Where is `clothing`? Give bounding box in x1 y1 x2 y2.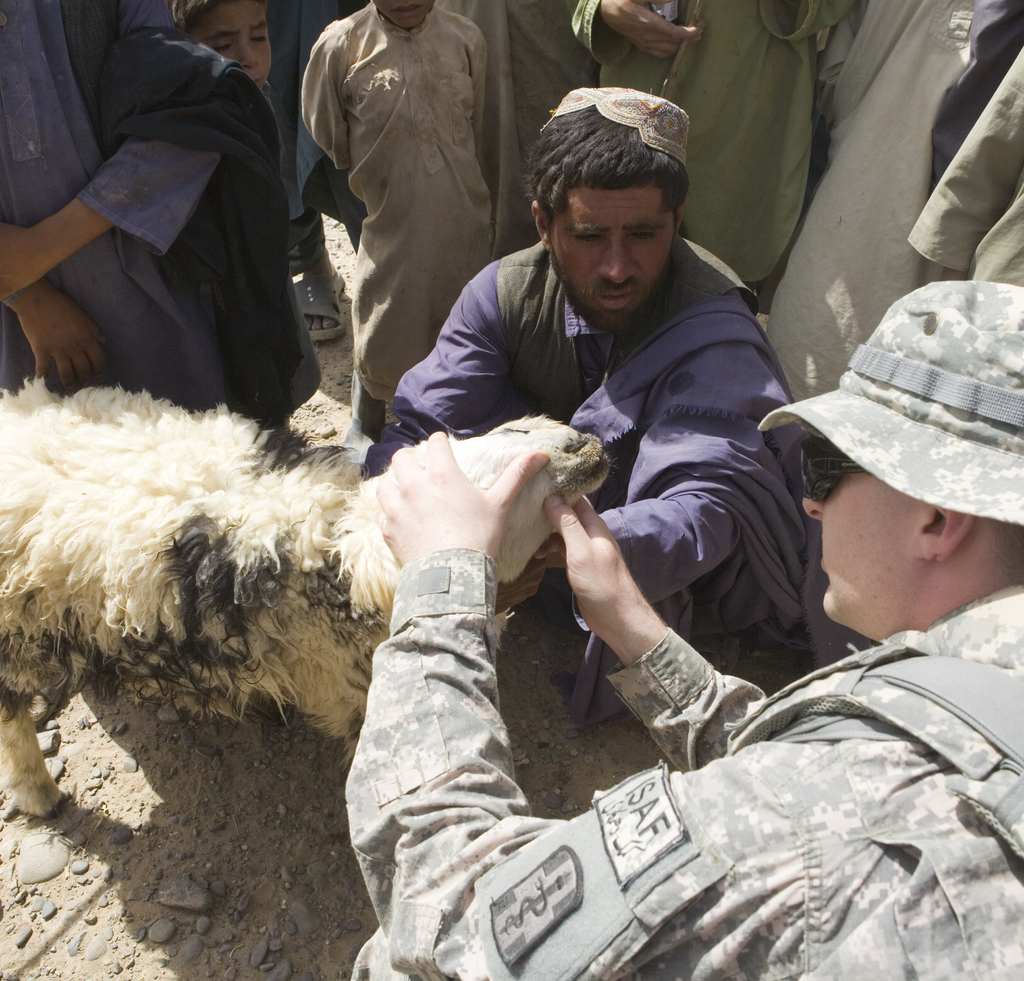
552 0 861 286.
